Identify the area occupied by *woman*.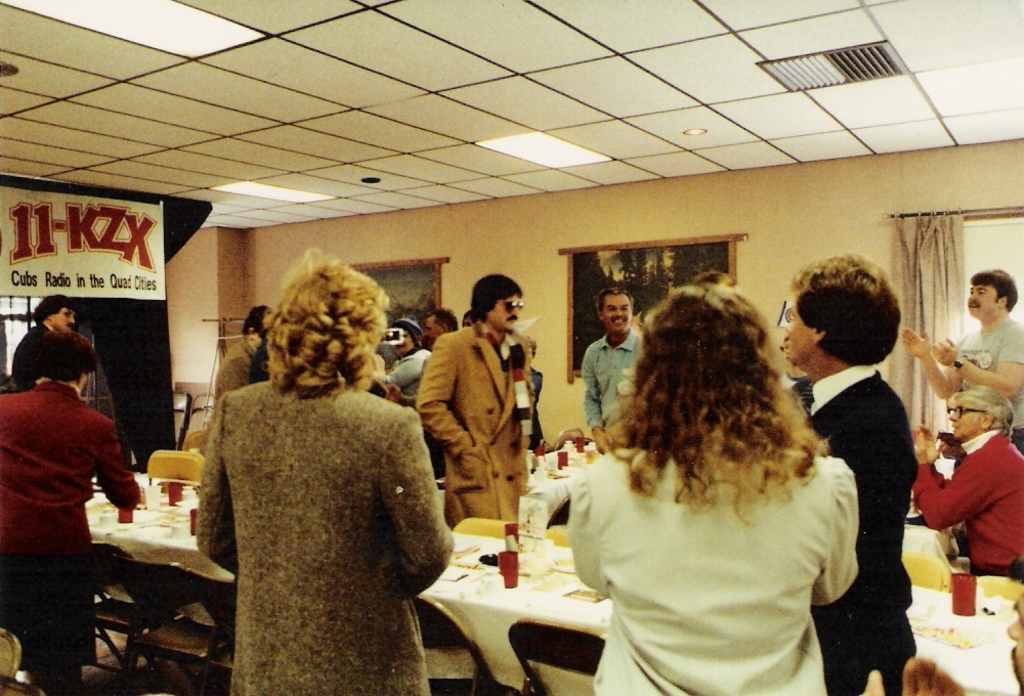
Area: 189, 252, 456, 695.
